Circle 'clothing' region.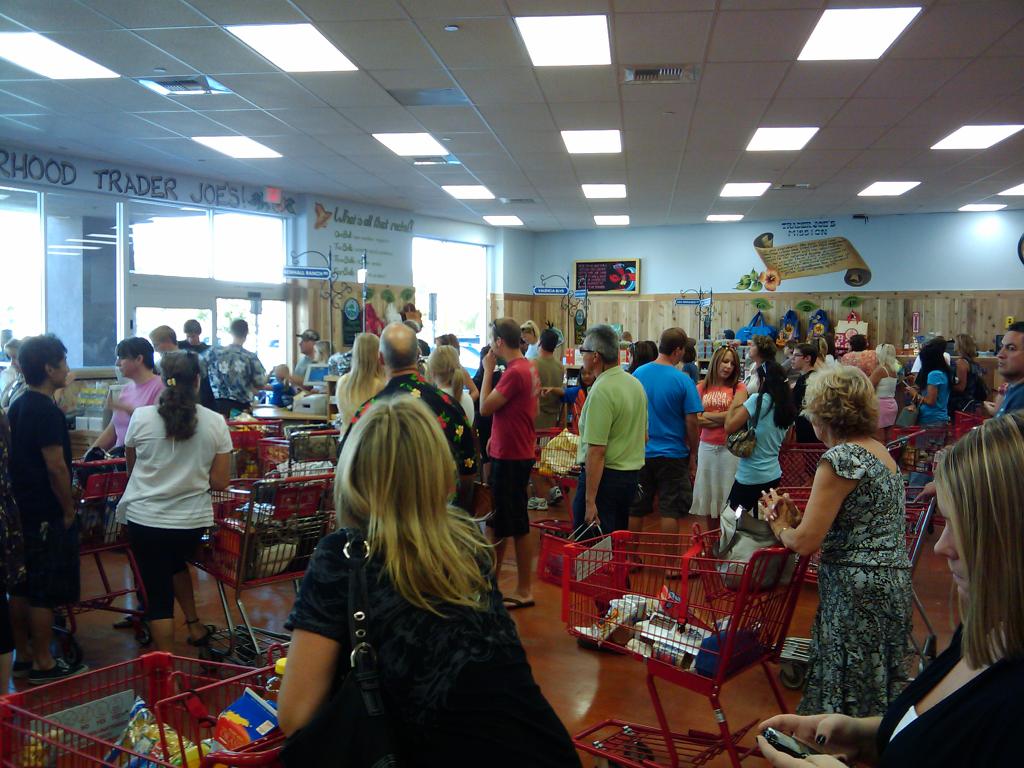
Region: 782,411,927,713.
